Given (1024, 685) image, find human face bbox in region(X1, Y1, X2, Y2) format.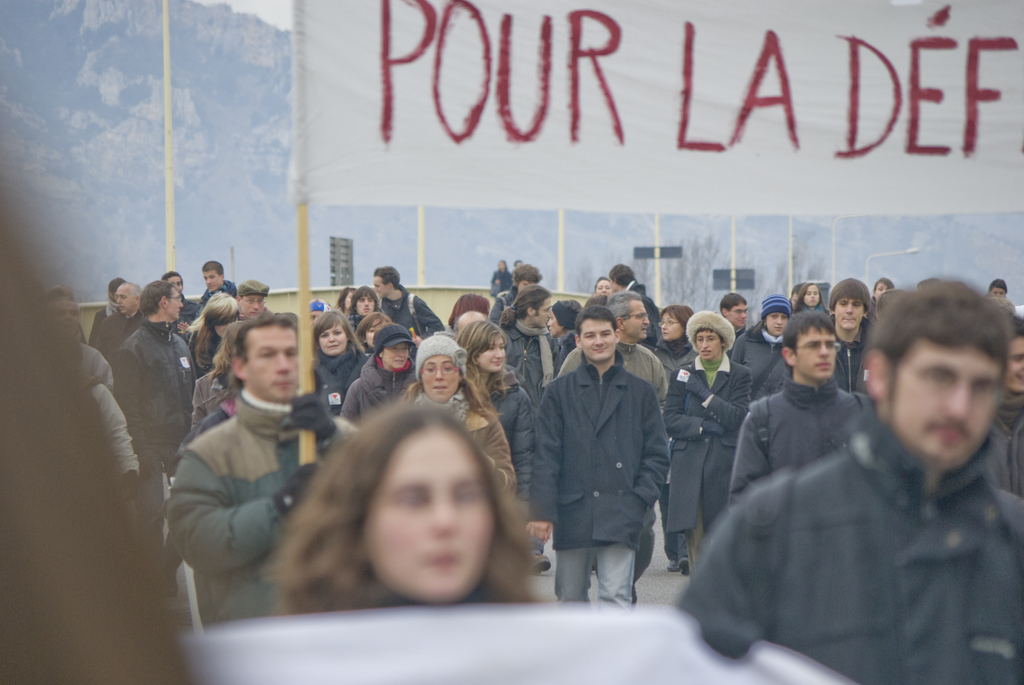
region(424, 357, 460, 399).
